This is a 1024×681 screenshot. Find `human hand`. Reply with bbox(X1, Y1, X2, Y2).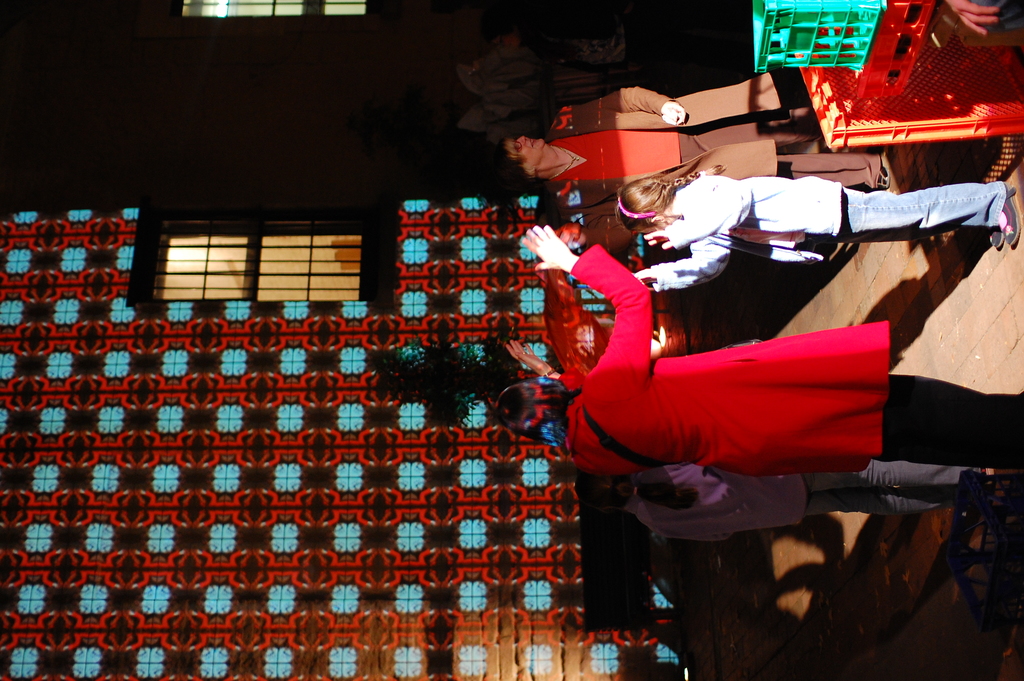
bbox(661, 98, 686, 124).
